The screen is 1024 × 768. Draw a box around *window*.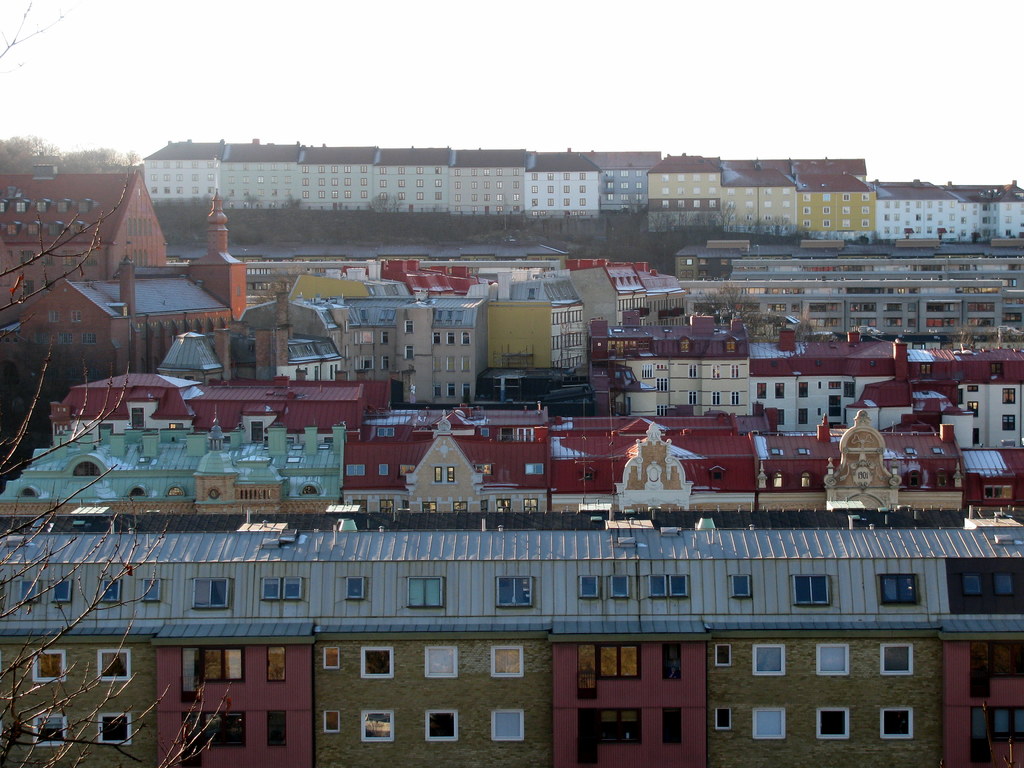
[983, 483, 1011, 500].
